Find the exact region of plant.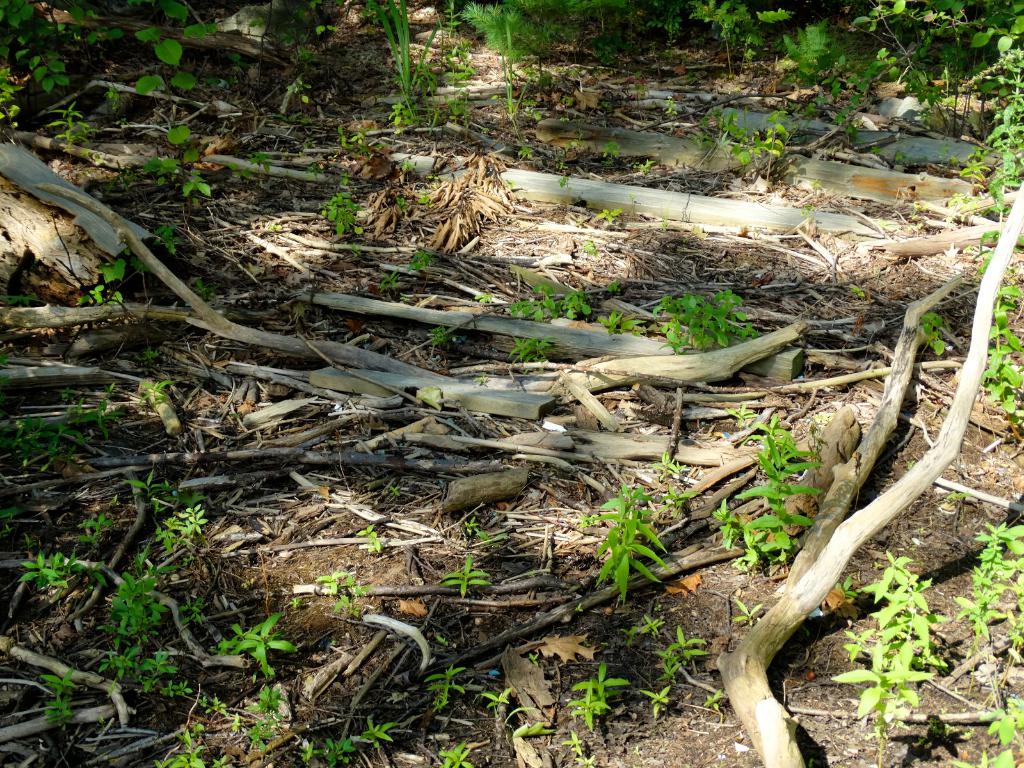
Exact region: 616, 606, 667, 657.
